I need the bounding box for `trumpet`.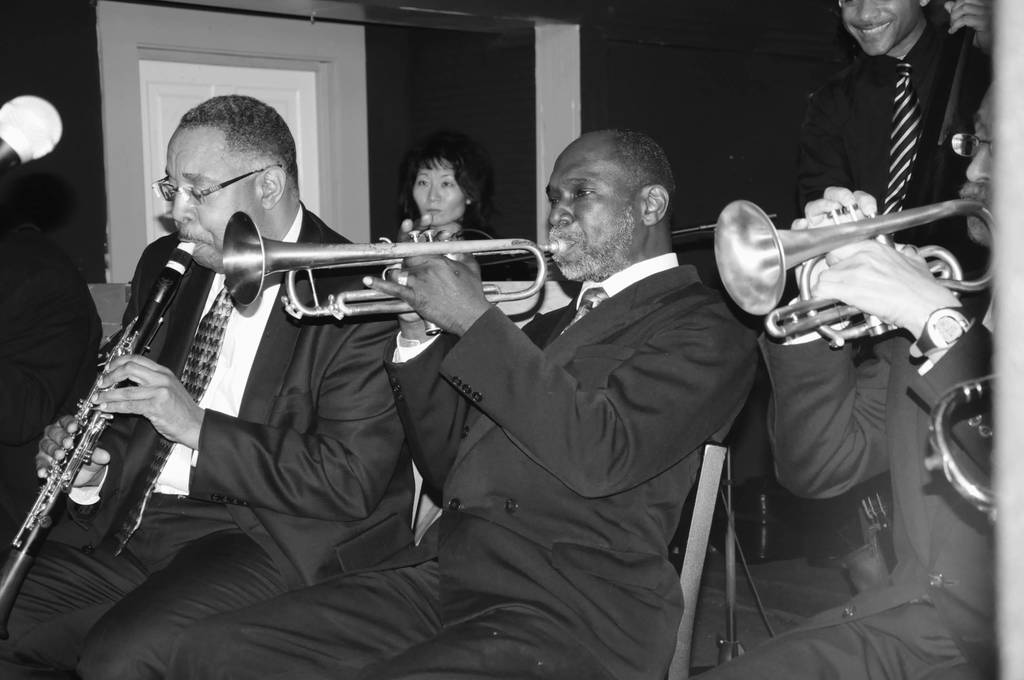
Here it is: [x1=715, y1=201, x2=997, y2=351].
